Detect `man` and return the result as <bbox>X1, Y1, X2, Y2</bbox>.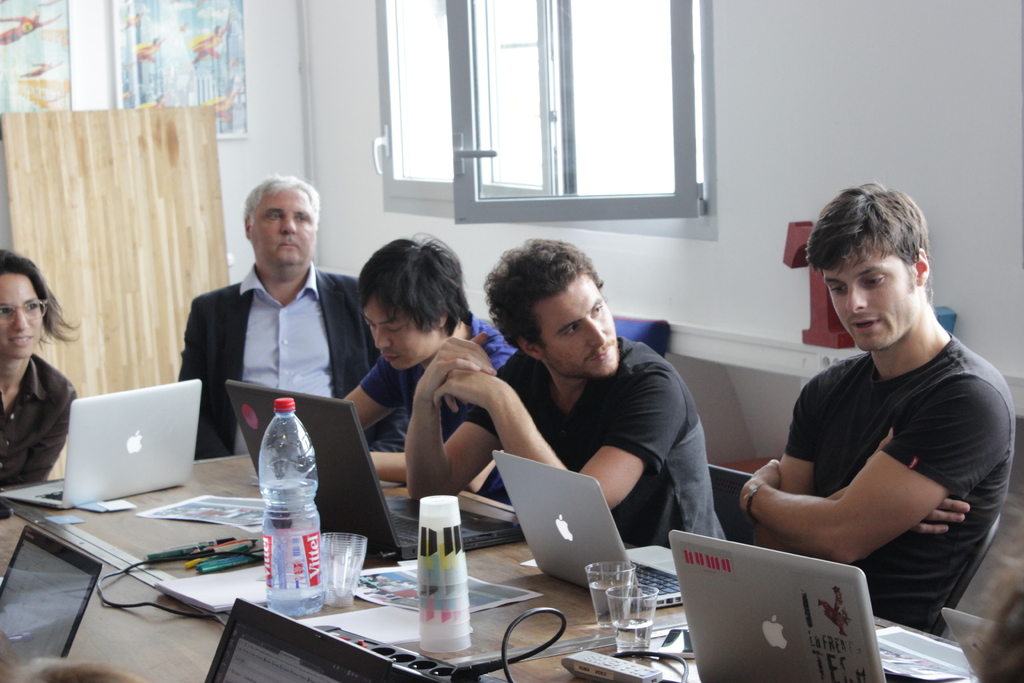
<bbox>748, 191, 1012, 643</bbox>.
